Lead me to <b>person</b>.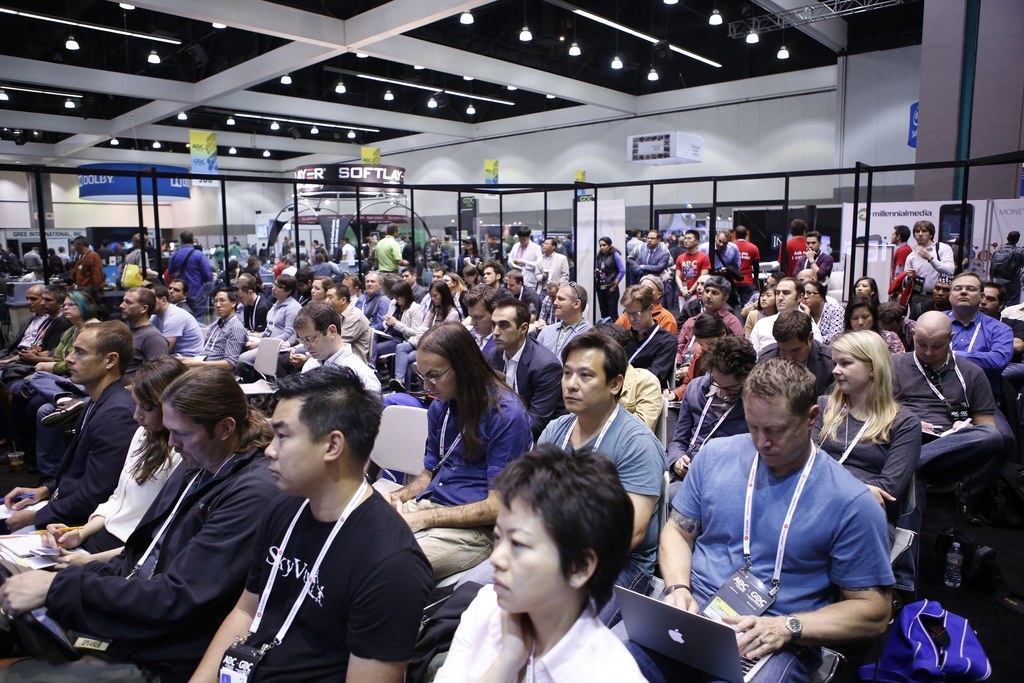
Lead to (x1=179, y1=361, x2=431, y2=682).
